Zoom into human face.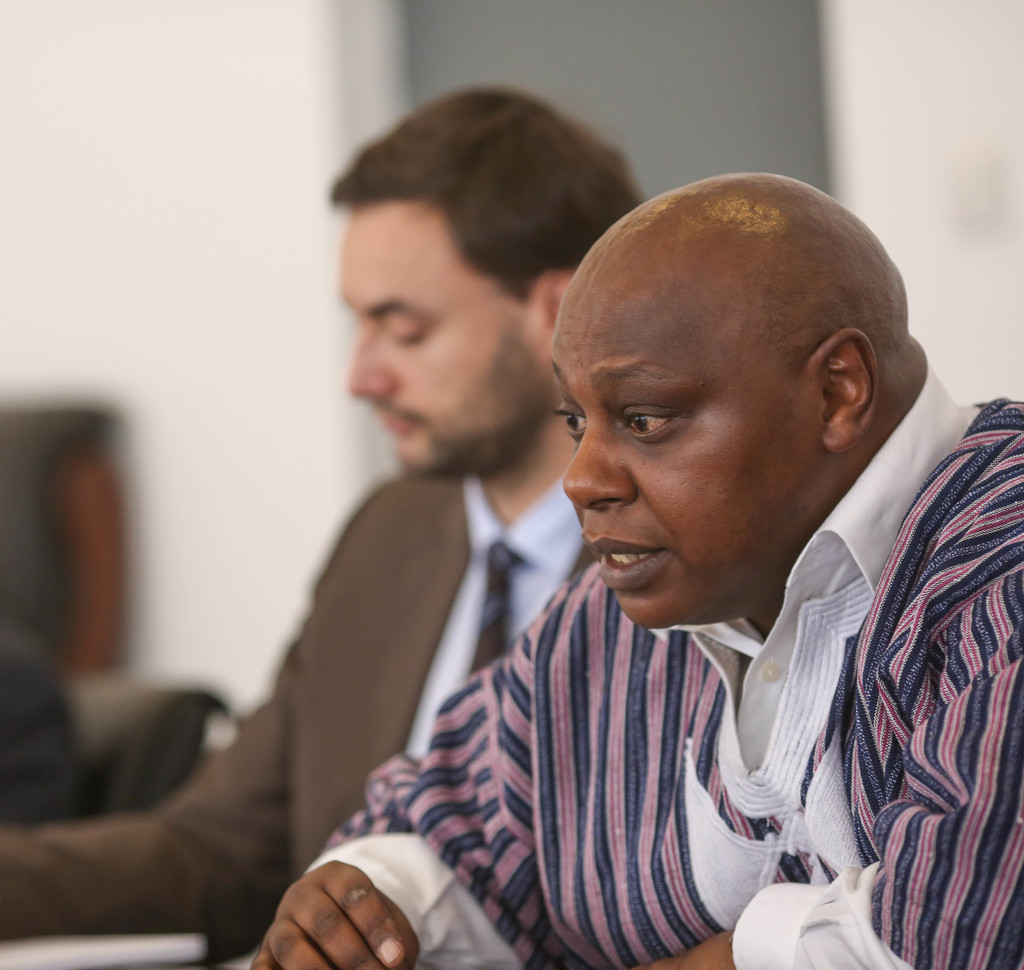
Zoom target: 340 209 548 476.
